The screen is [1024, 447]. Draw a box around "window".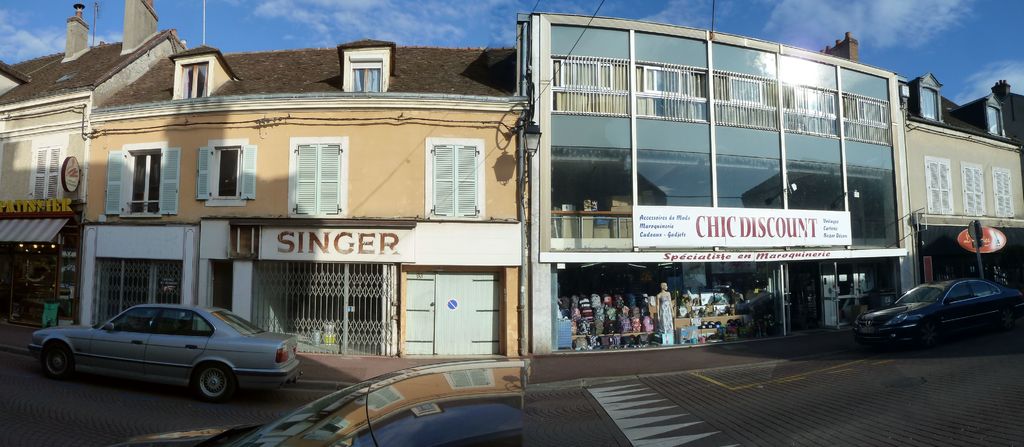
region(714, 69, 779, 132).
